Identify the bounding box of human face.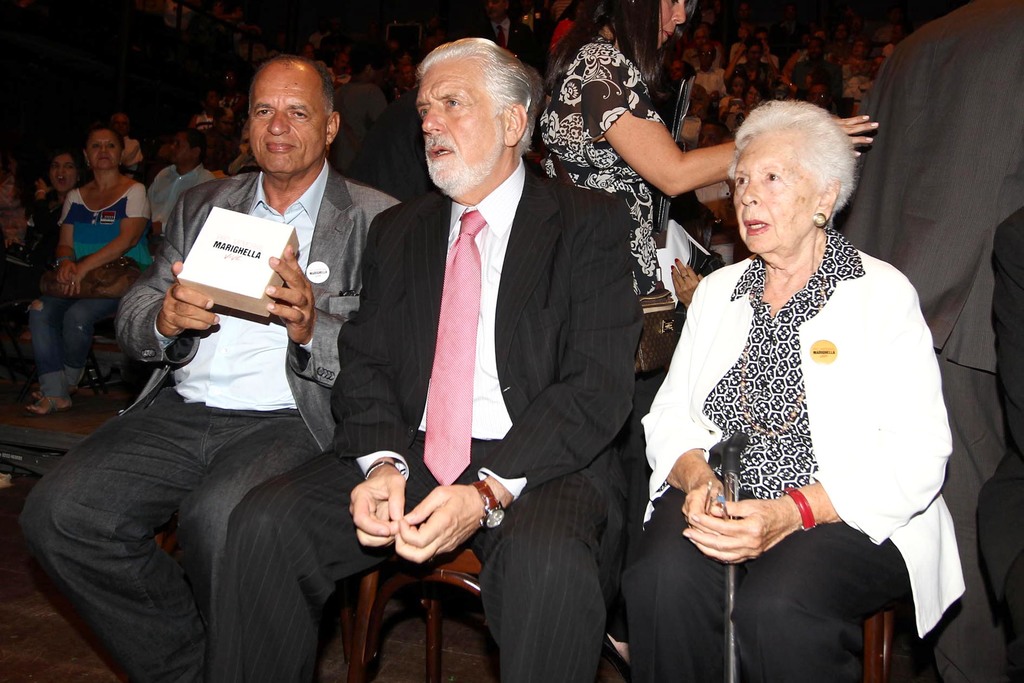
[110, 115, 125, 131].
